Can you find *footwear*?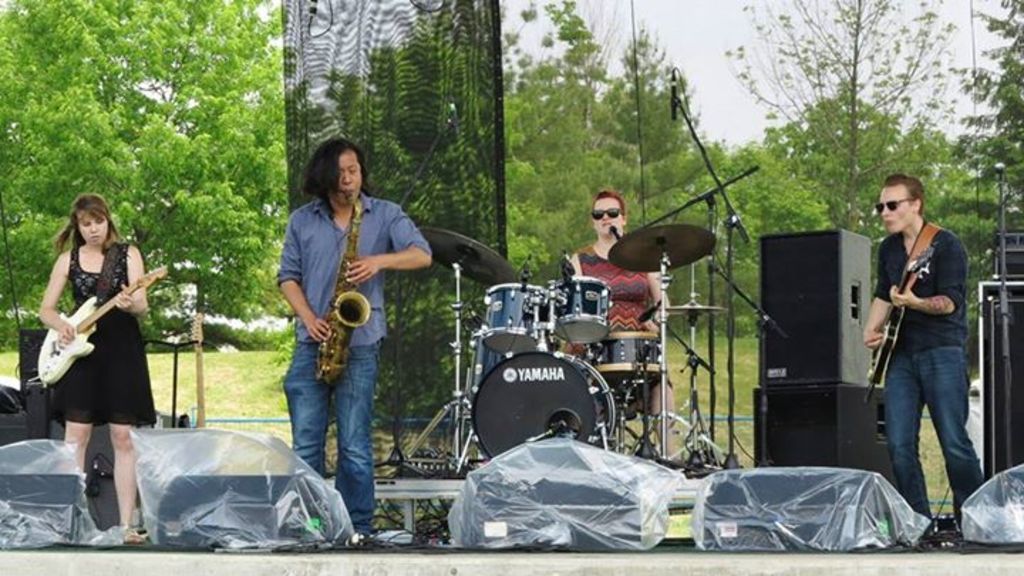
Yes, bounding box: pyautogui.locateOnScreen(356, 526, 390, 543).
